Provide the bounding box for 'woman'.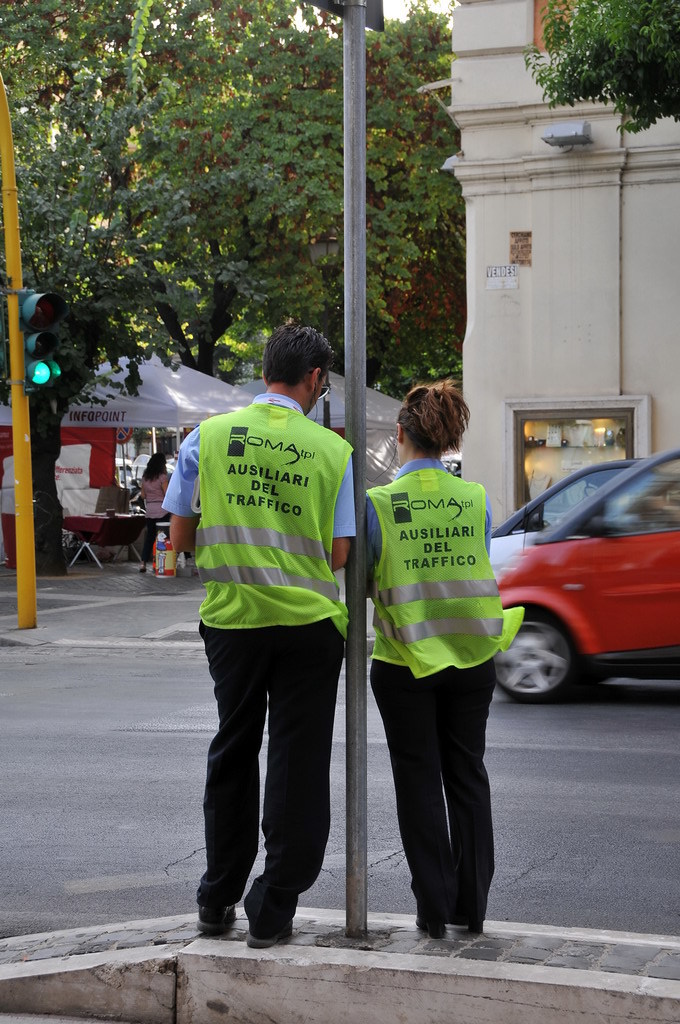
{"left": 358, "top": 380, "right": 522, "bottom": 945}.
